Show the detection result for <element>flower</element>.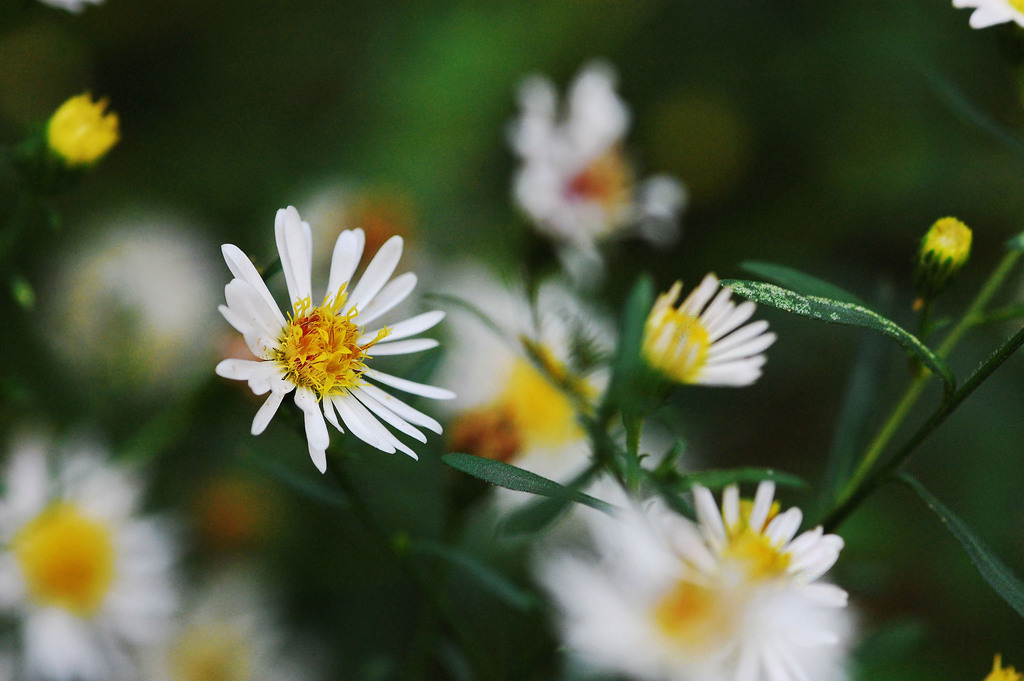
x1=921, y1=209, x2=977, y2=279.
